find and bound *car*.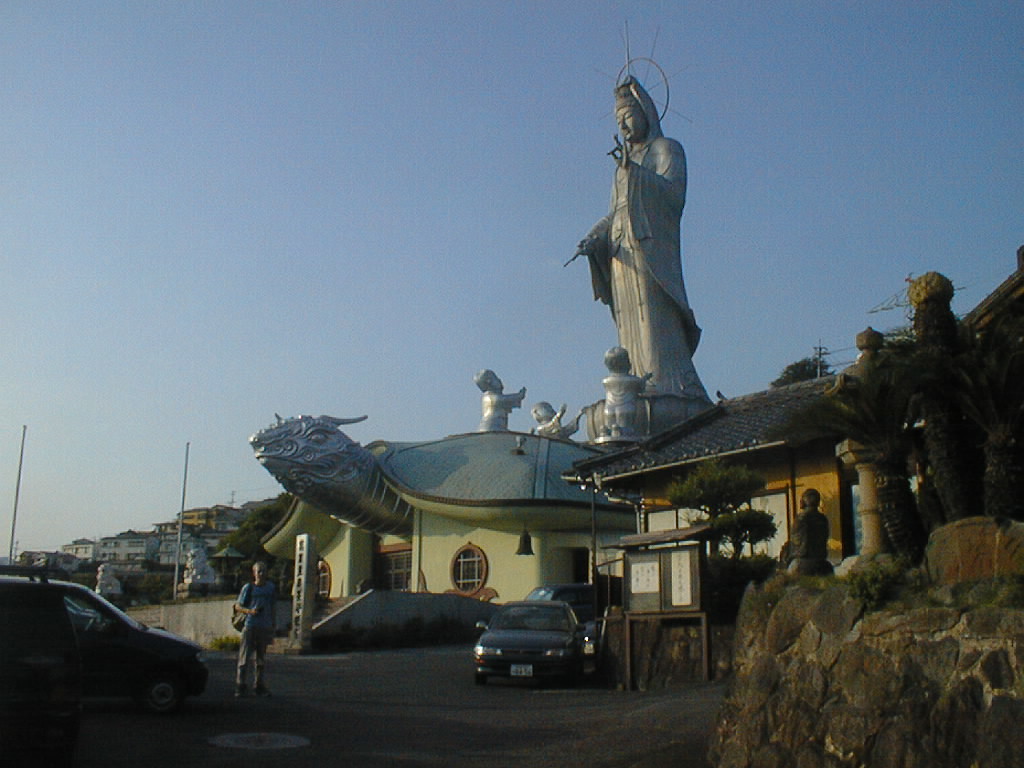
Bound: left=0, top=572, right=213, bottom=711.
